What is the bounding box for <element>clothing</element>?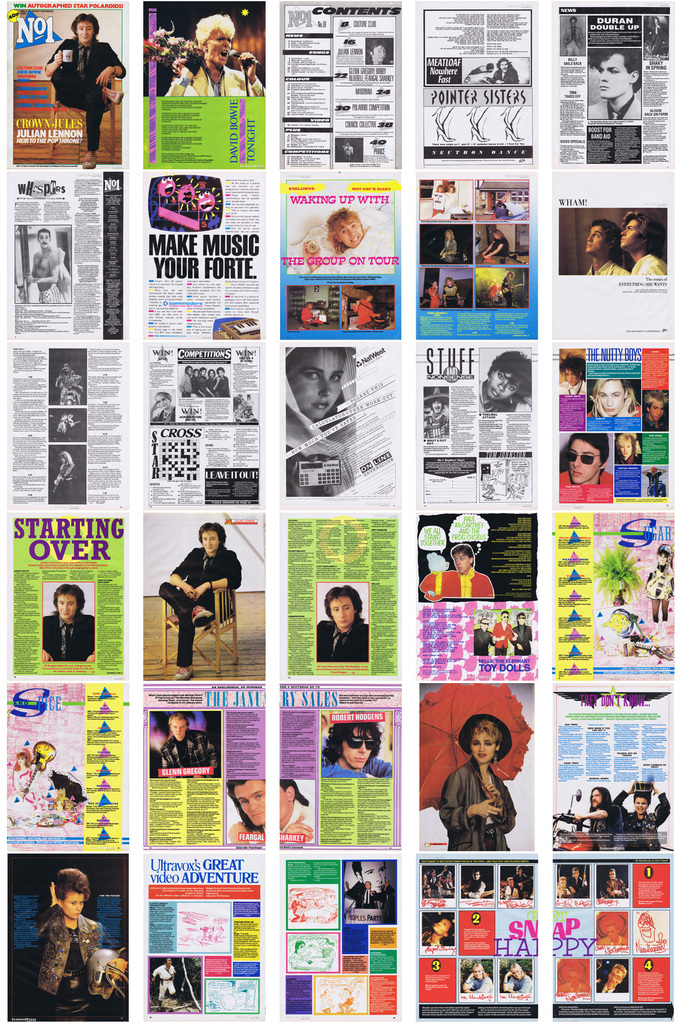
x1=167, y1=58, x2=271, y2=103.
